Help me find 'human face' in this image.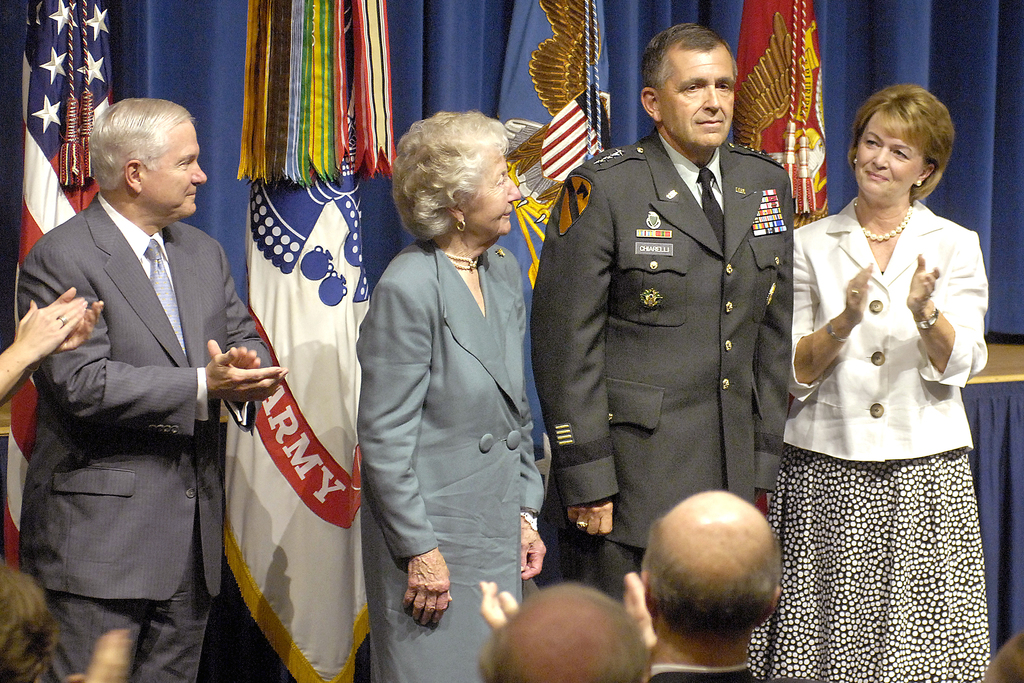
Found it: {"left": 140, "top": 118, "right": 209, "bottom": 215}.
